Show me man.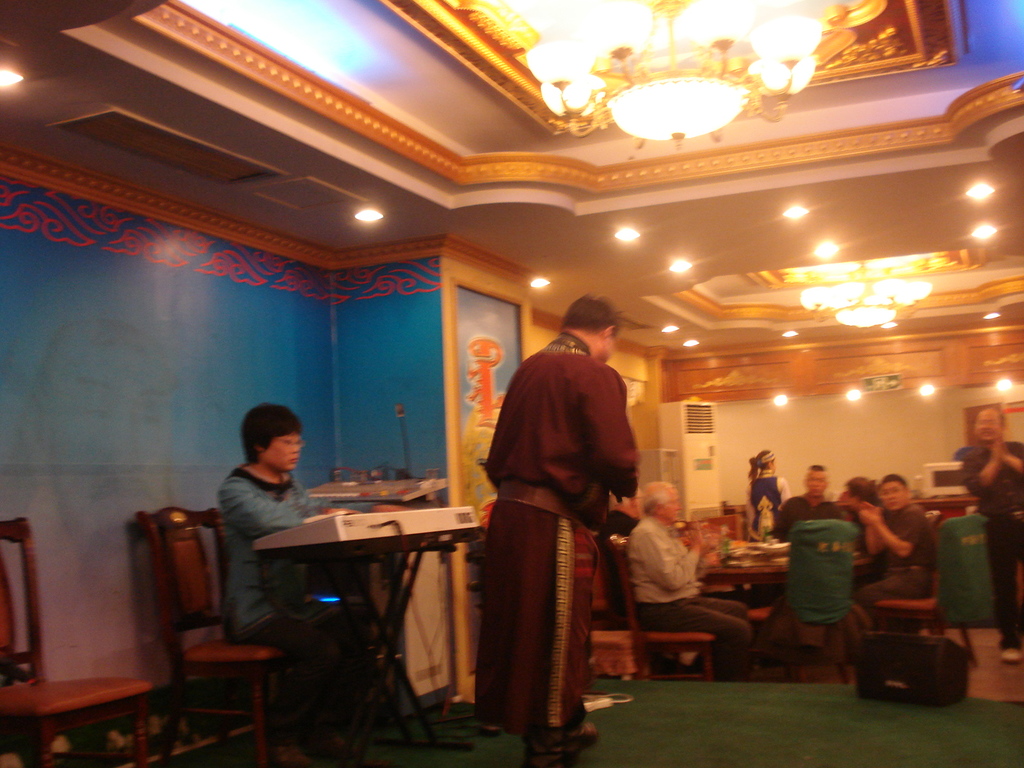
man is here: l=776, t=461, r=837, b=547.
